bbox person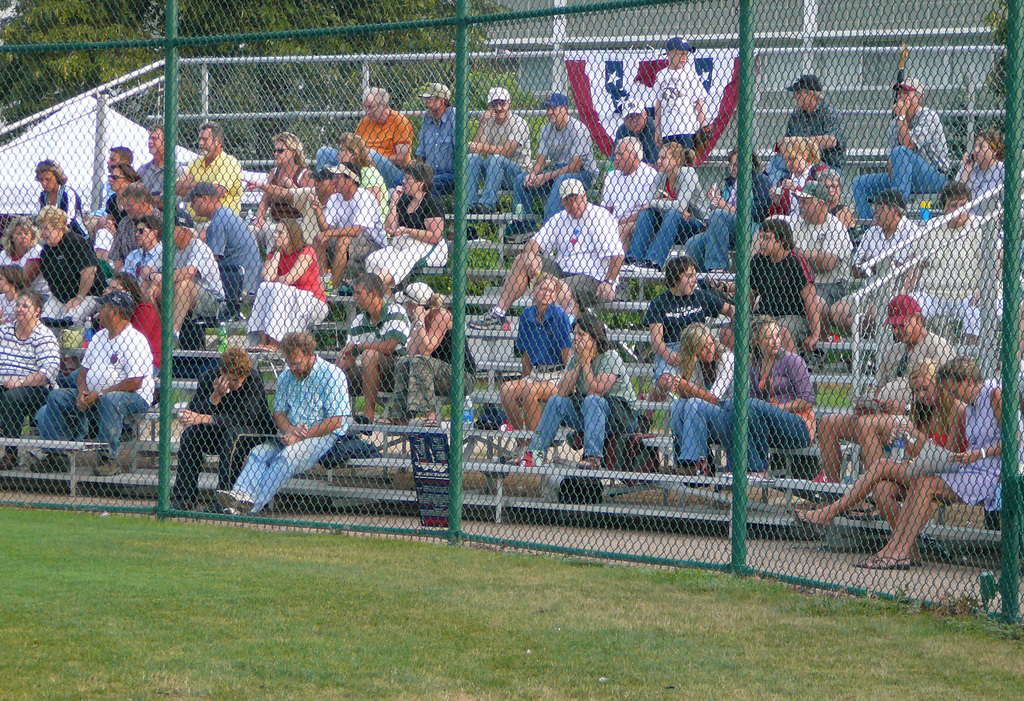
[x1=466, y1=188, x2=622, y2=339]
